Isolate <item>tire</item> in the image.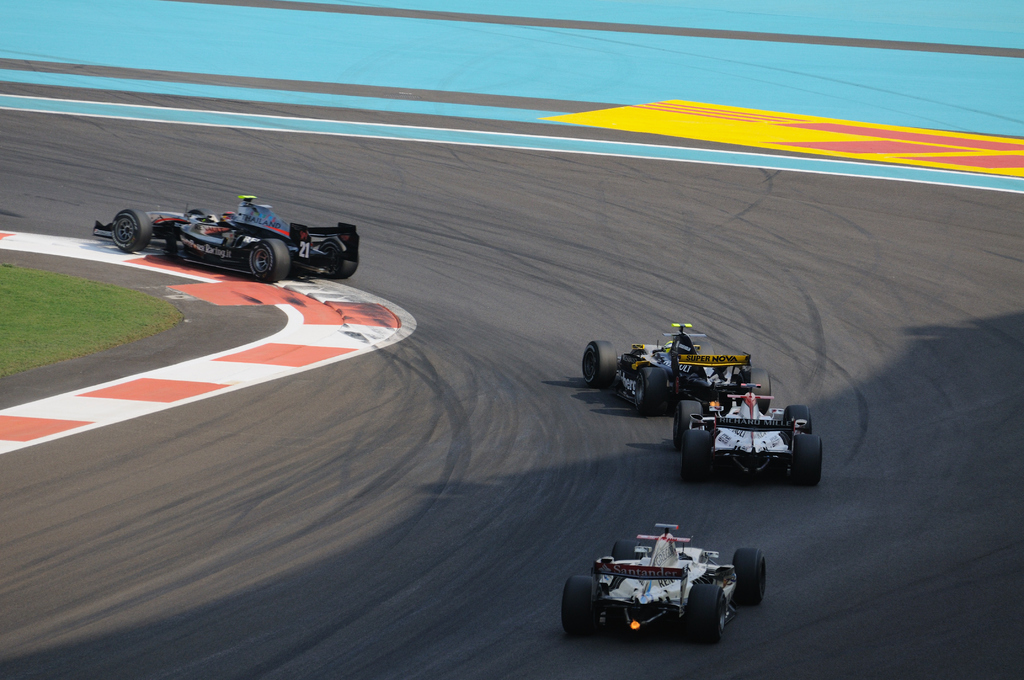
Isolated region: [x1=744, y1=366, x2=771, y2=412].
